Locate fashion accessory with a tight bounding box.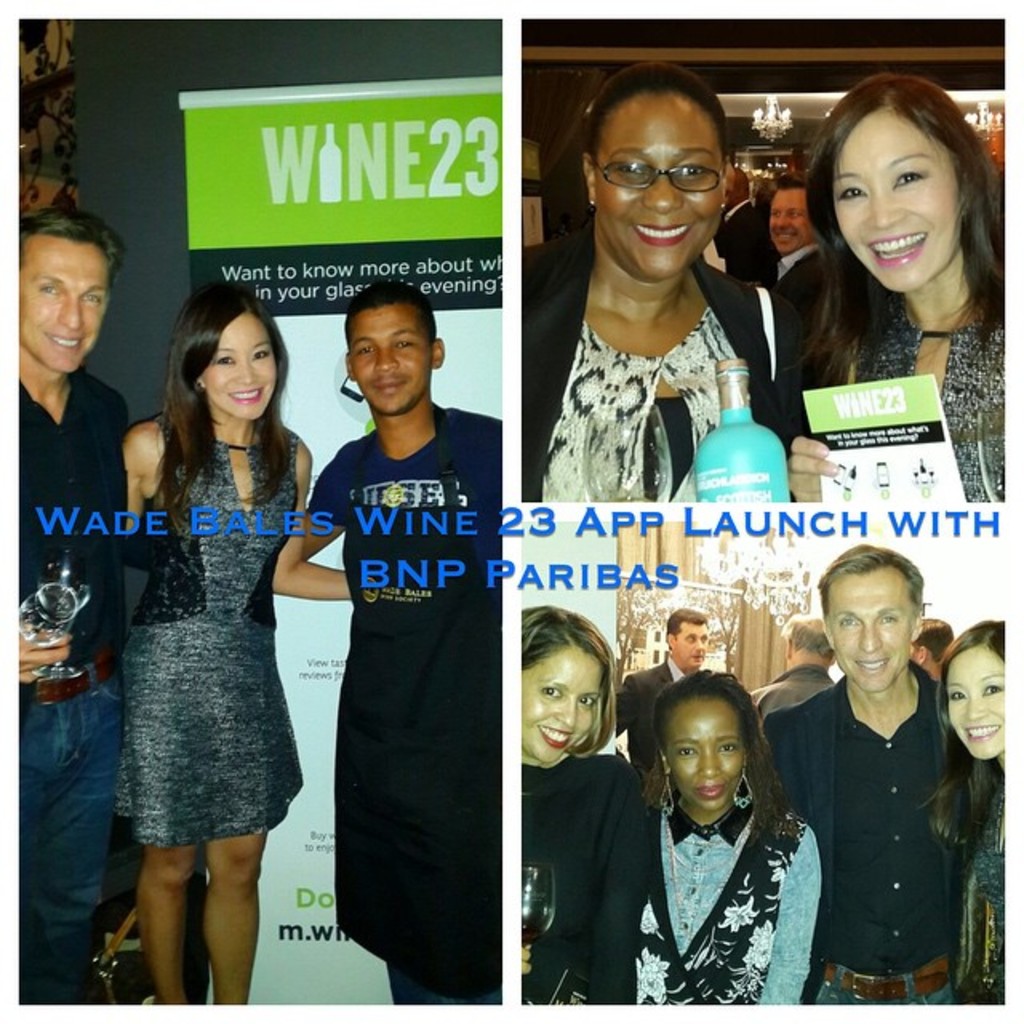
<bbox>581, 195, 598, 219</bbox>.
